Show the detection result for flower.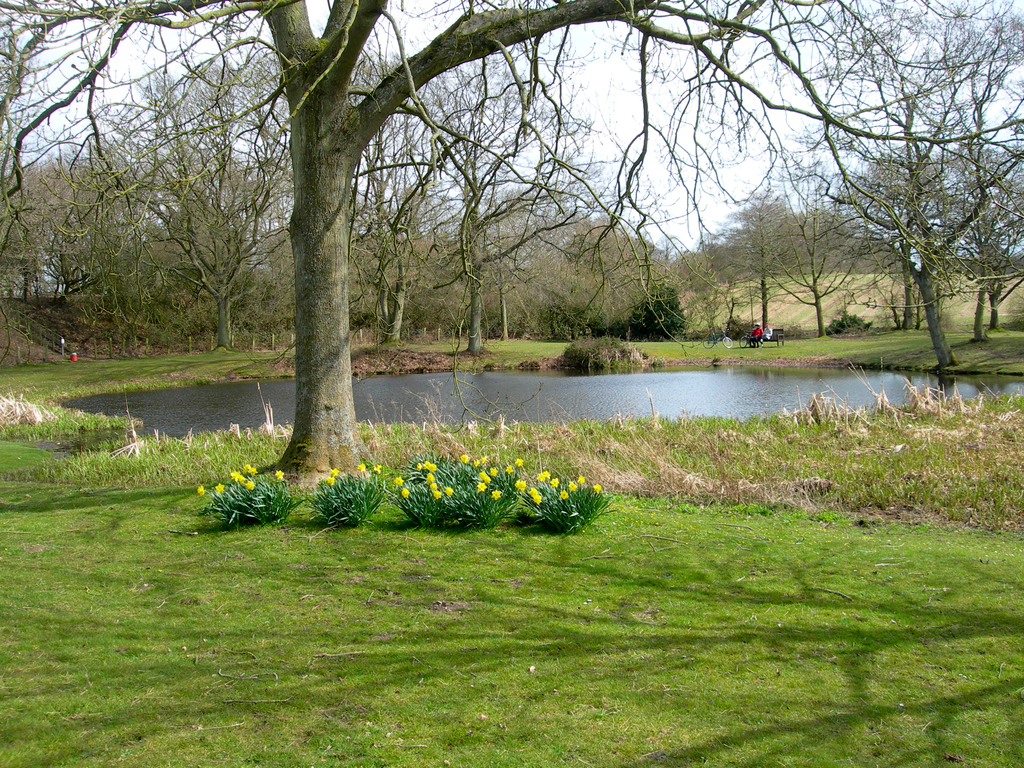
(left=215, top=483, right=223, bottom=495).
